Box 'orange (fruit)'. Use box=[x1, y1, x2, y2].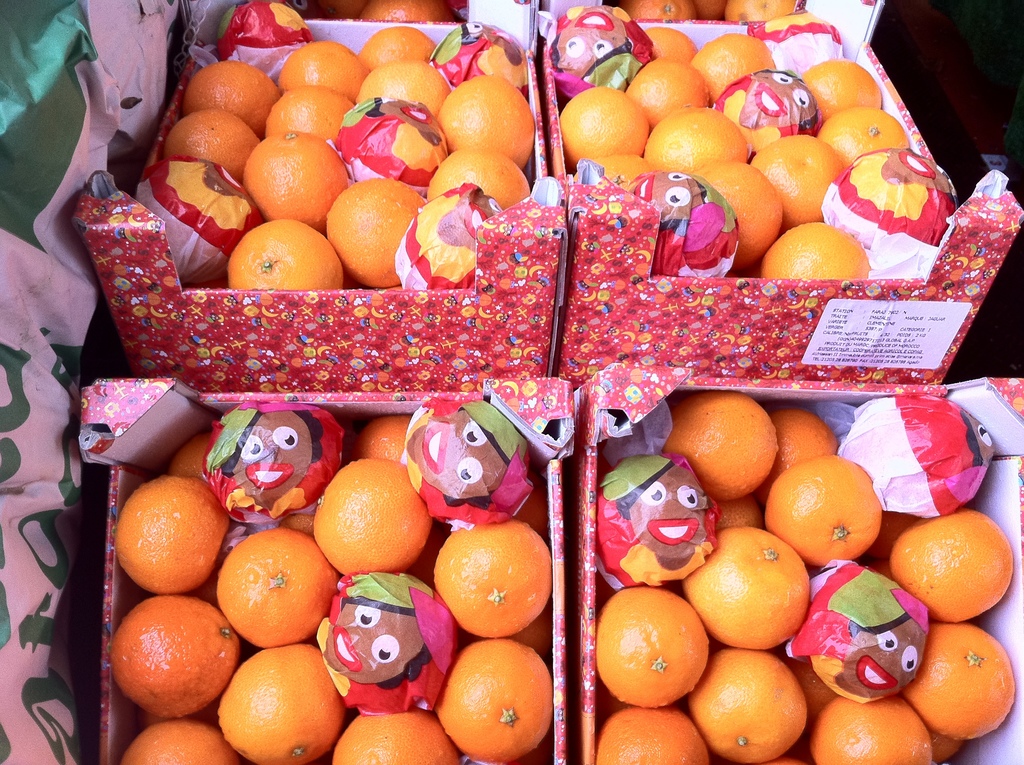
box=[525, 483, 557, 530].
